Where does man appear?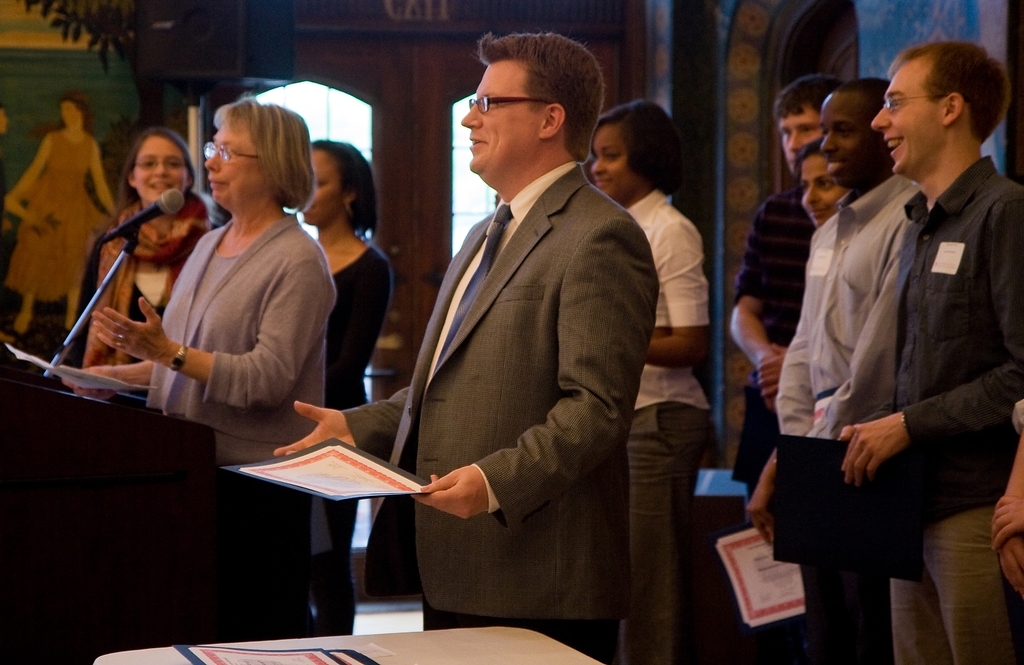
Appears at {"left": 345, "top": 33, "right": 682, "bottom": 656}.
